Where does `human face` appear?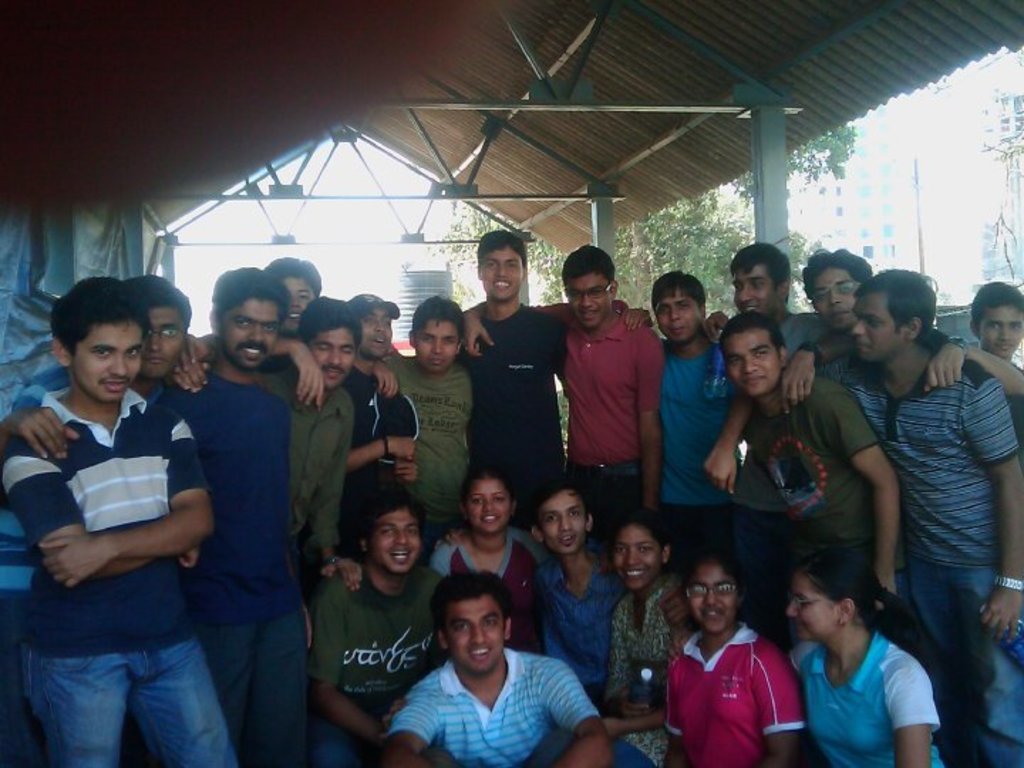
Appears at [left=683, top=560, right=737, bottom=636].
